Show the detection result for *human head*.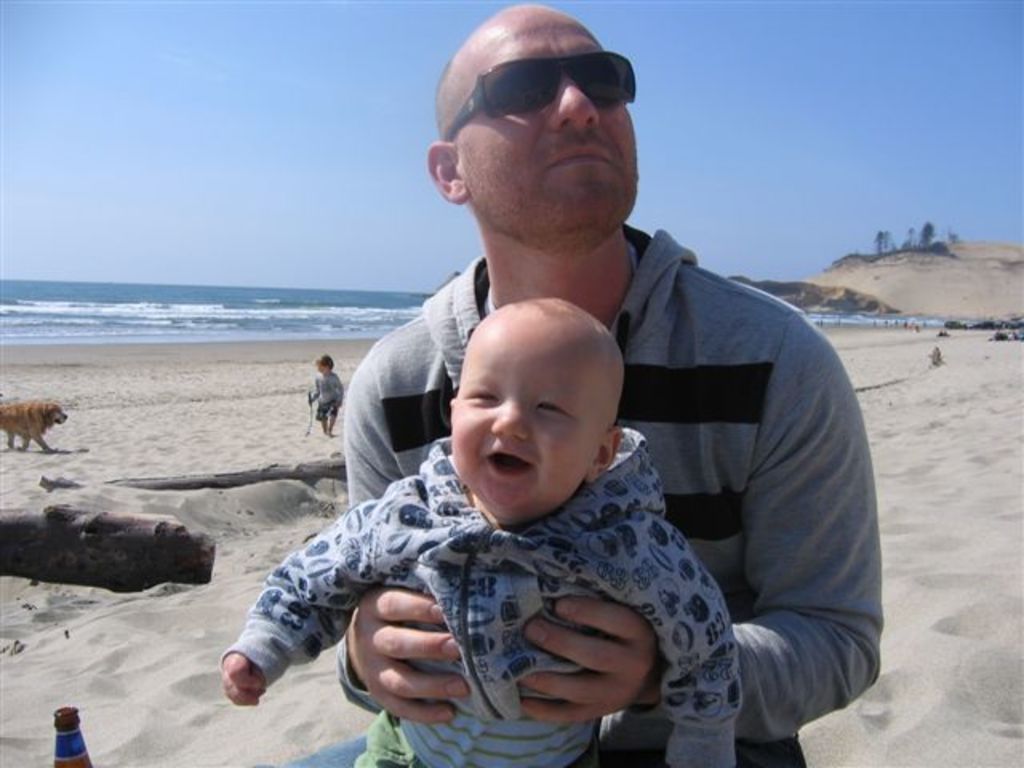
crop(424, 0, 666, 270).
